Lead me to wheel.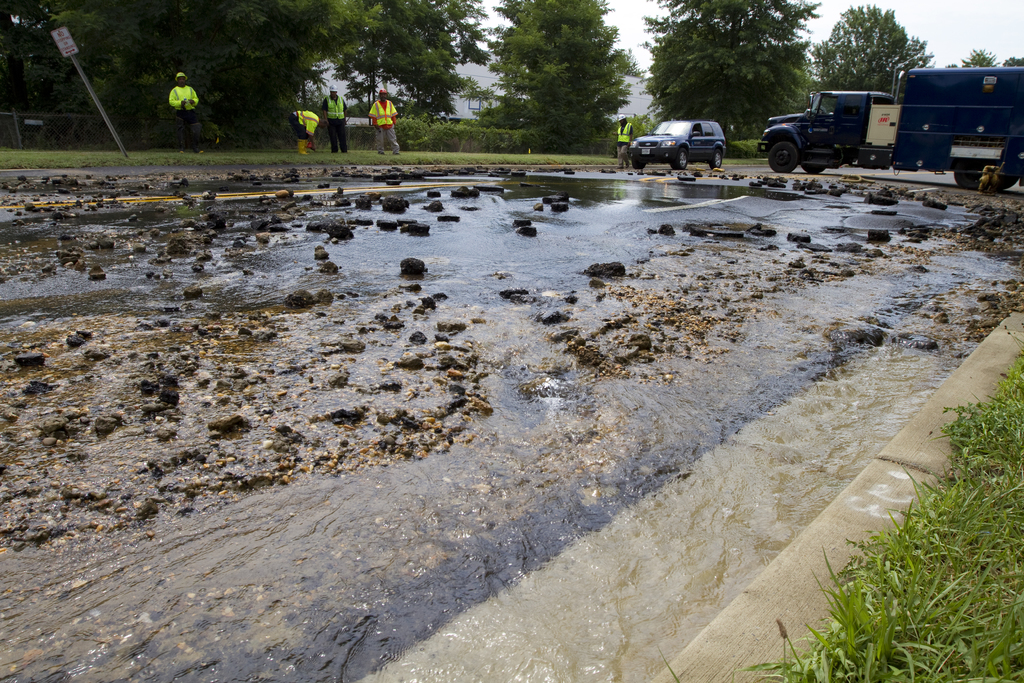
Lead to box=[956, 159, 982, 189].
